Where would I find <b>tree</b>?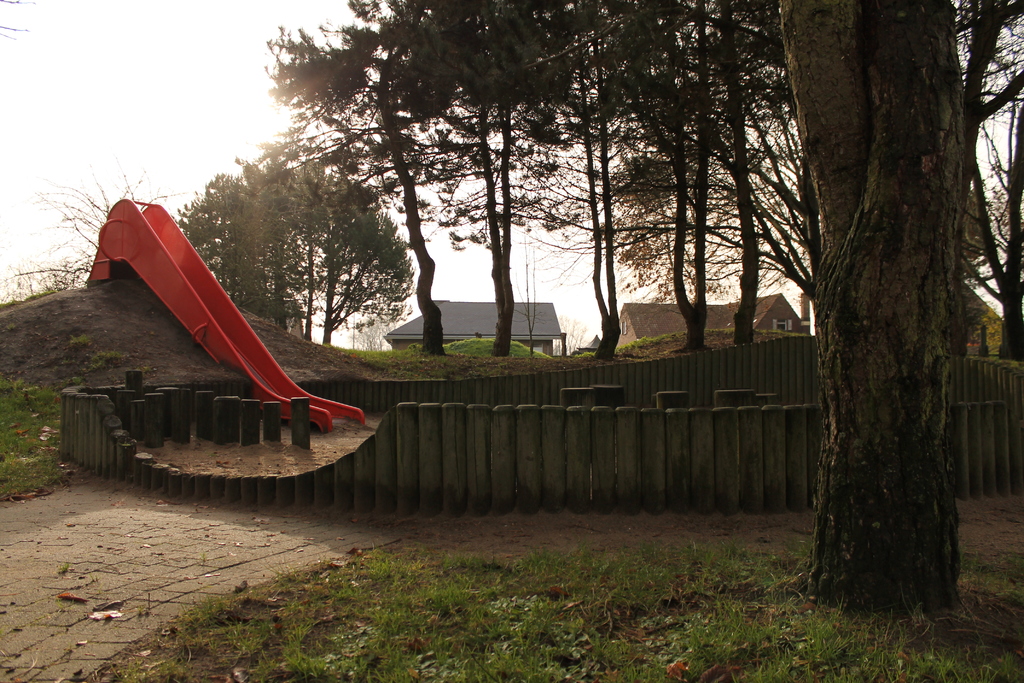
At [left=941, top=0, right=1023, bottom=353].
